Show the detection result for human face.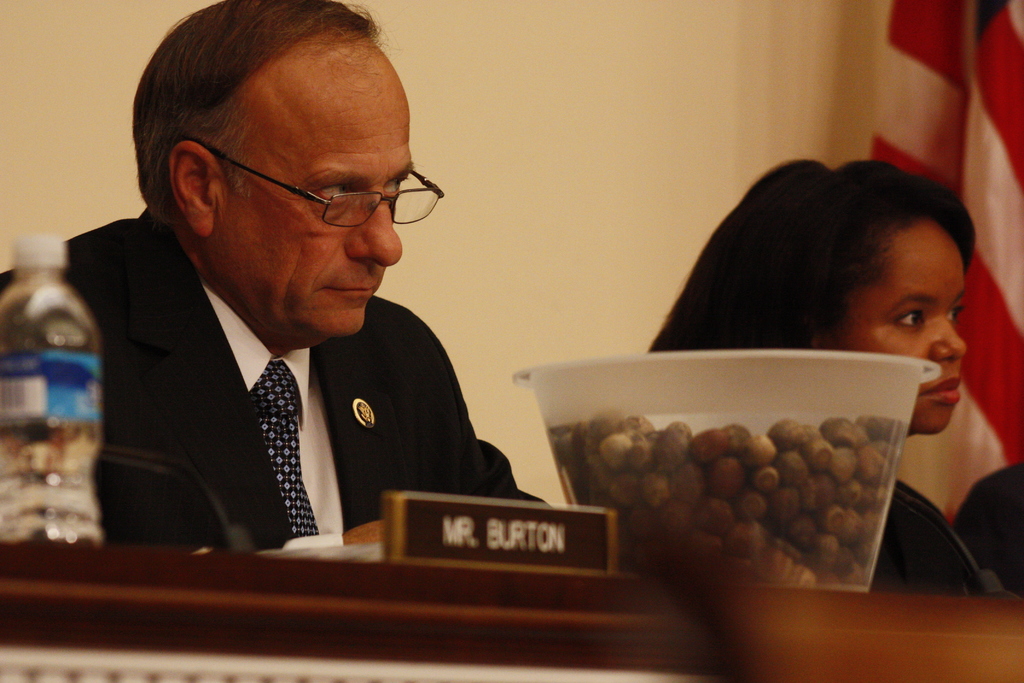
x1=829 y1=236 x2=965 y2=427.
